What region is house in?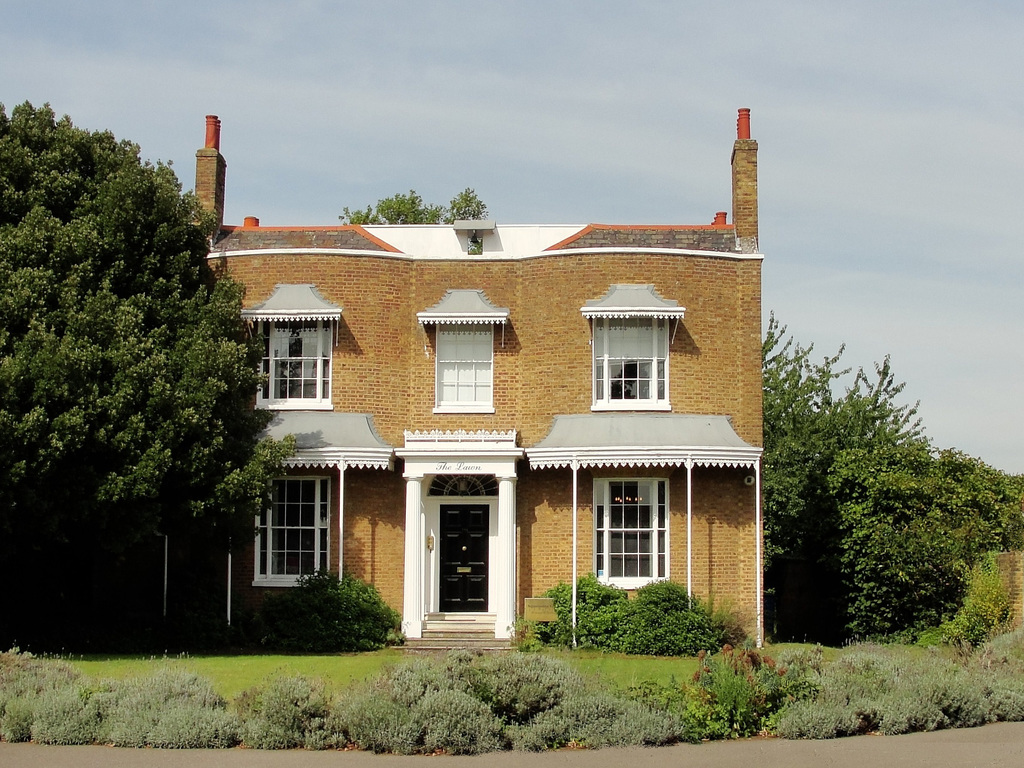
223,163,767,659.
